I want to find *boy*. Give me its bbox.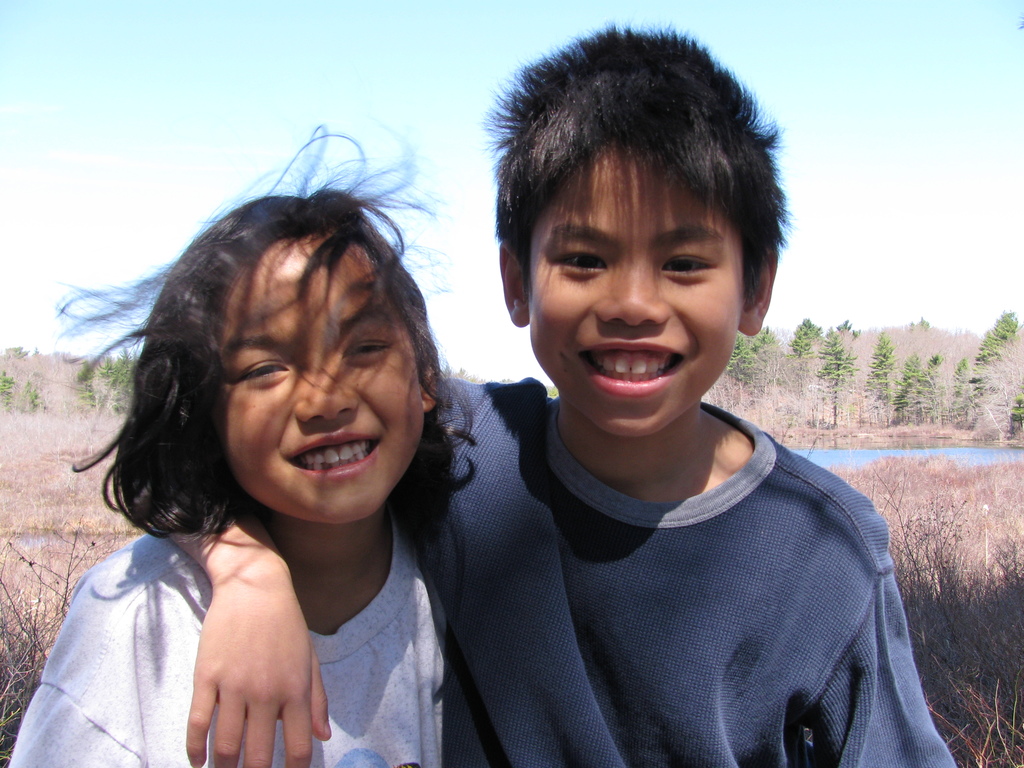
locate(4, 127, 475, 767).
